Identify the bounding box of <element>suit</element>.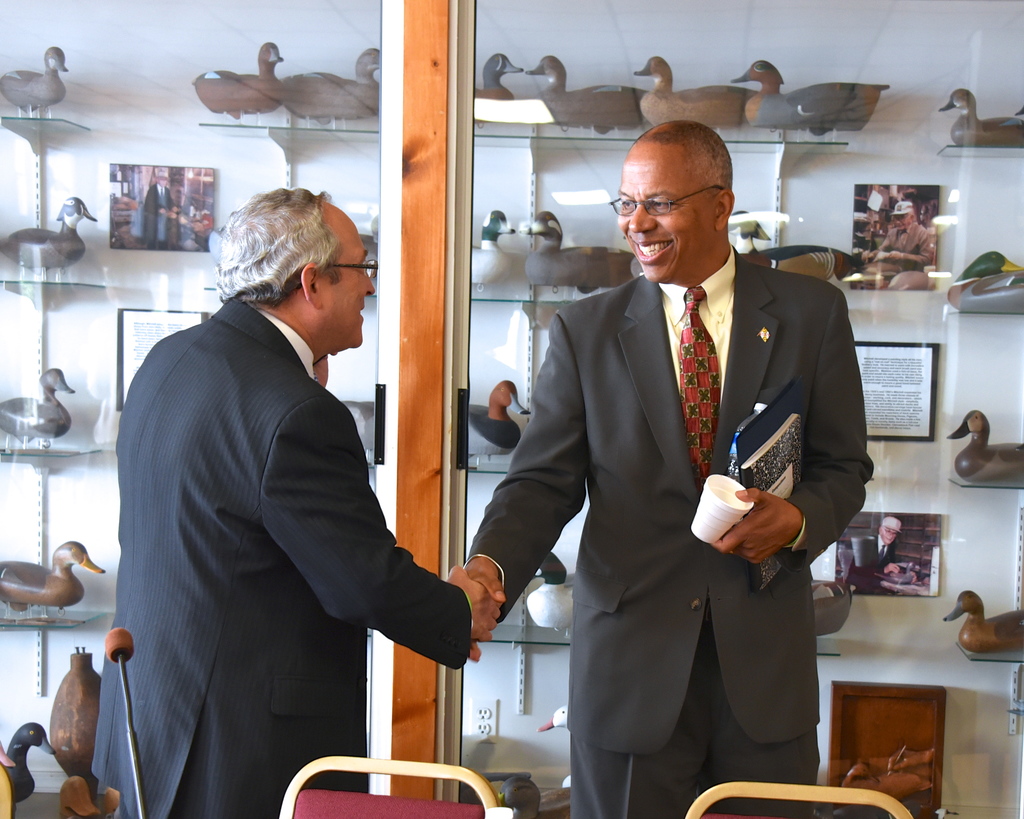
105,195,461,814.
